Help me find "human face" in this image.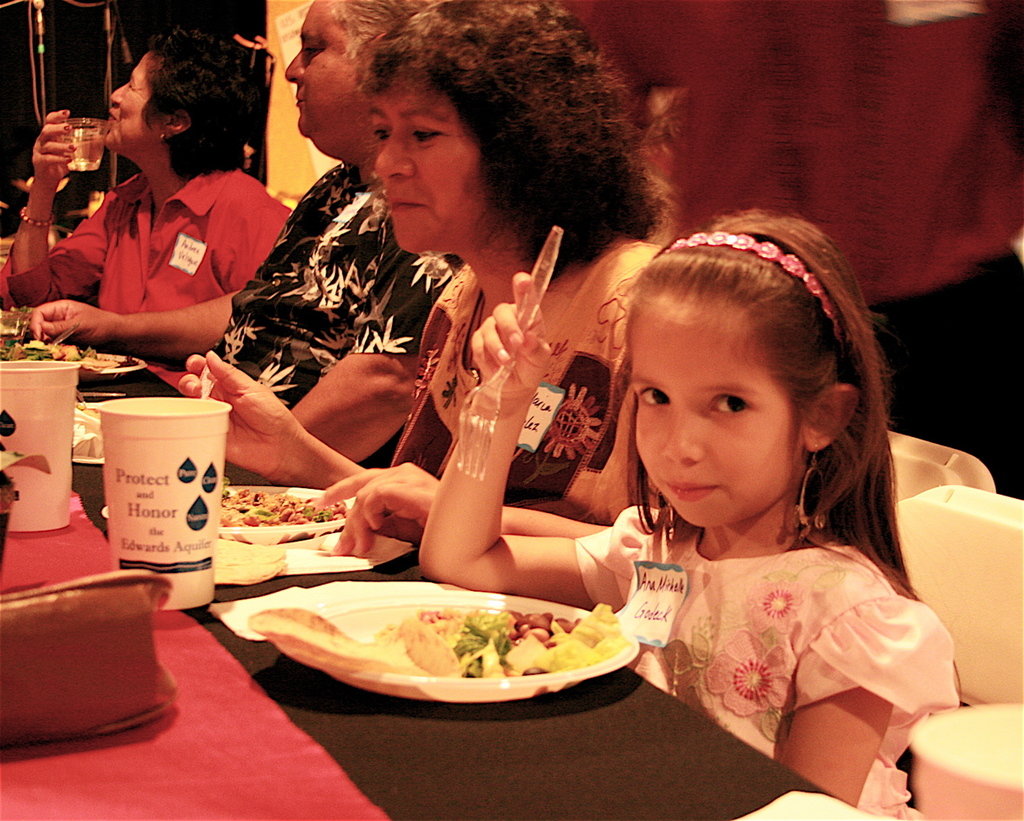
Found it: 283:1:353:134.
